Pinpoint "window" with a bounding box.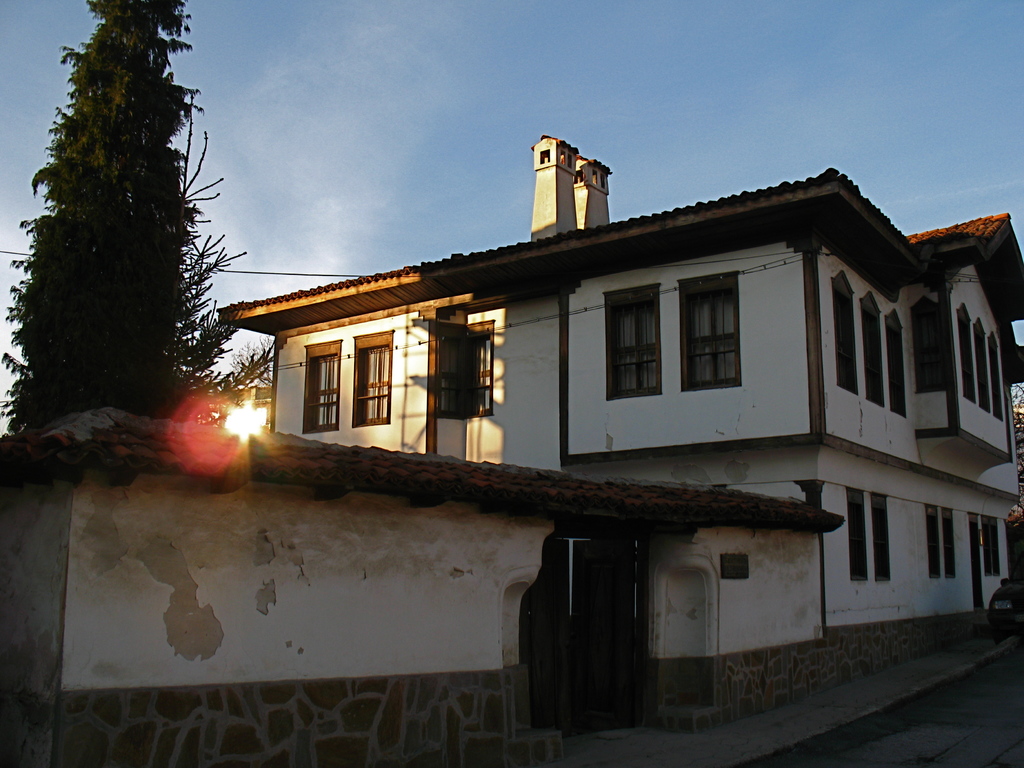
982, 519, 998, 580.
